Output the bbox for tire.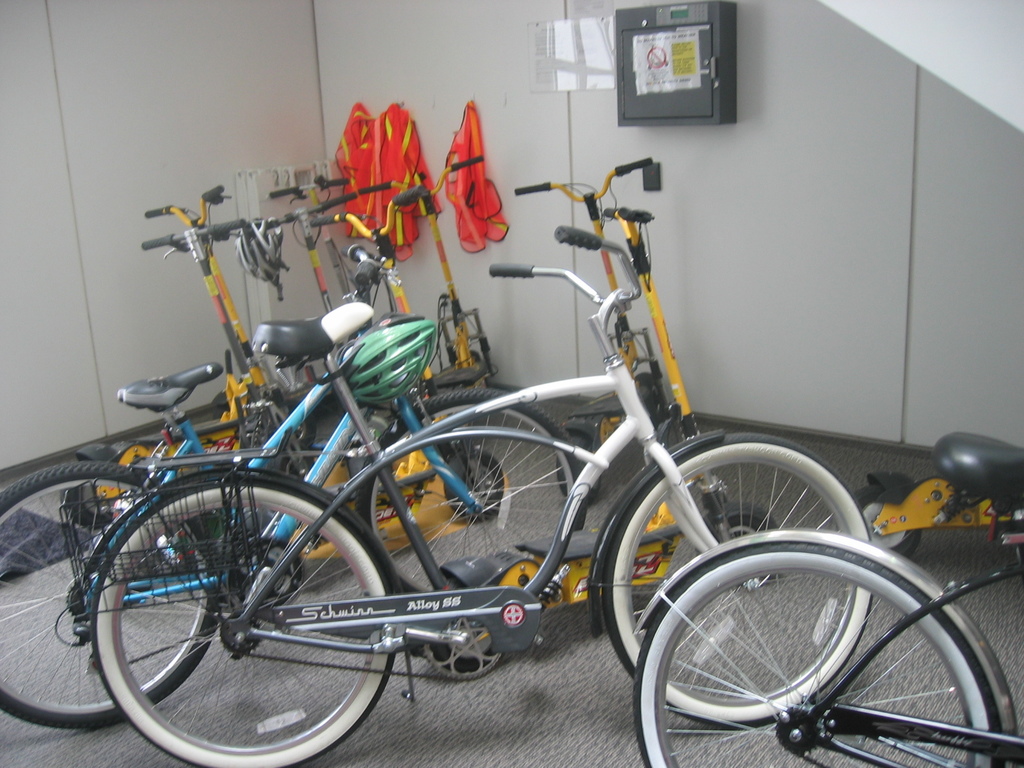
box(849, 483, 922, 556).
